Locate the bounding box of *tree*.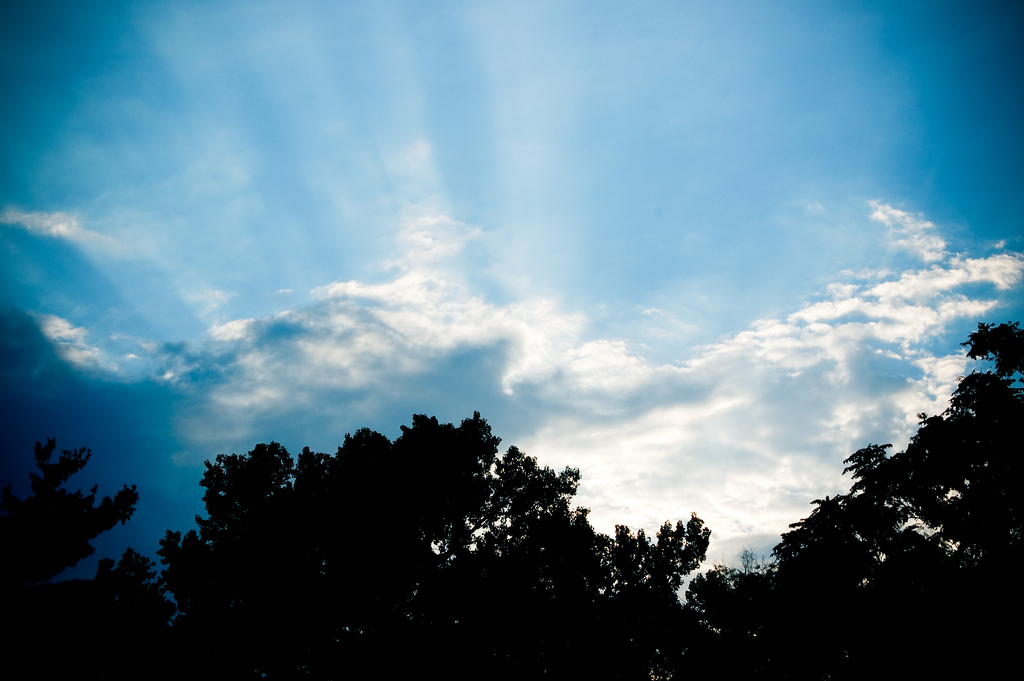
Bounding box: x1=3 y1=434 x2=164 y2=680.
